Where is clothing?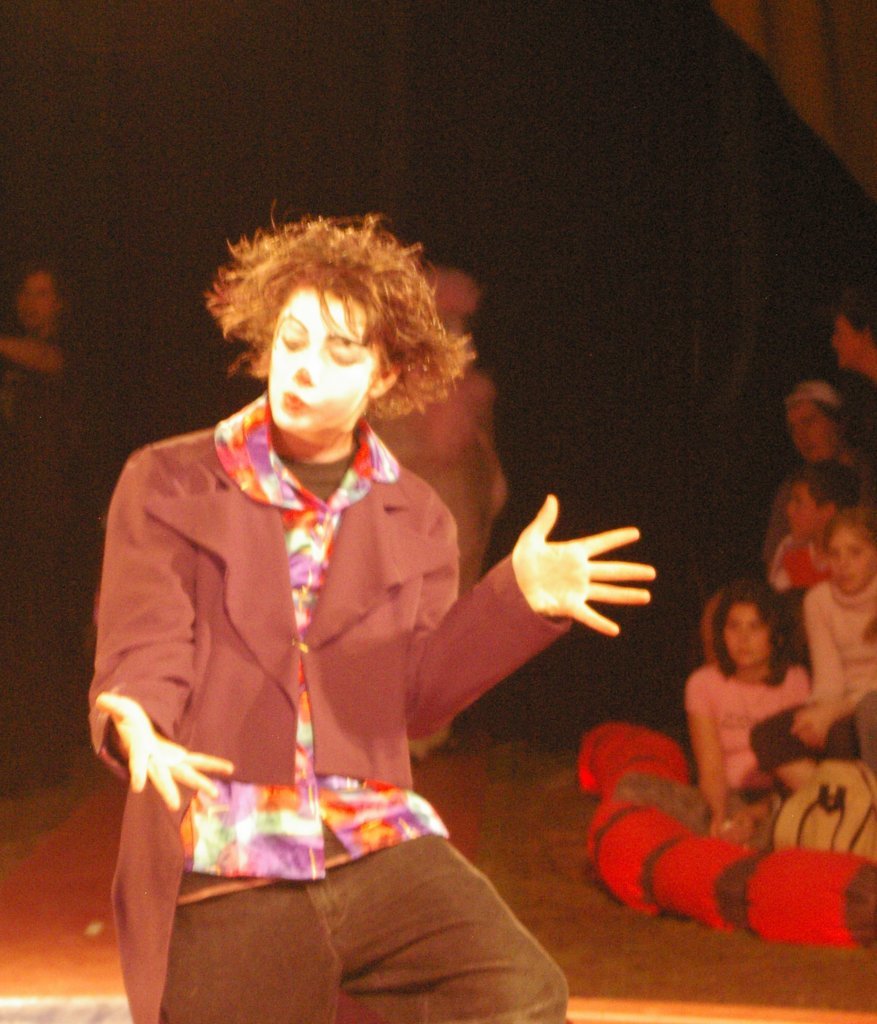
bbox(748, 567, 876, 773).
